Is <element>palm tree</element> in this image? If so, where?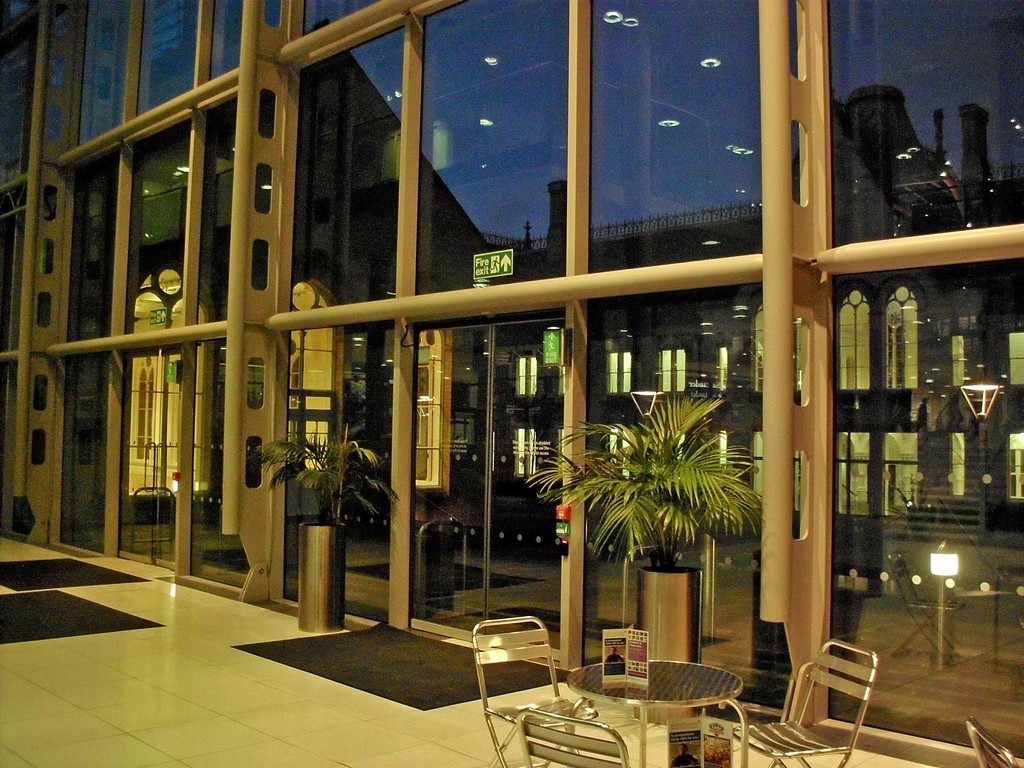
Yes, at (x1=564, y1=398, x2=741, y2=643).
